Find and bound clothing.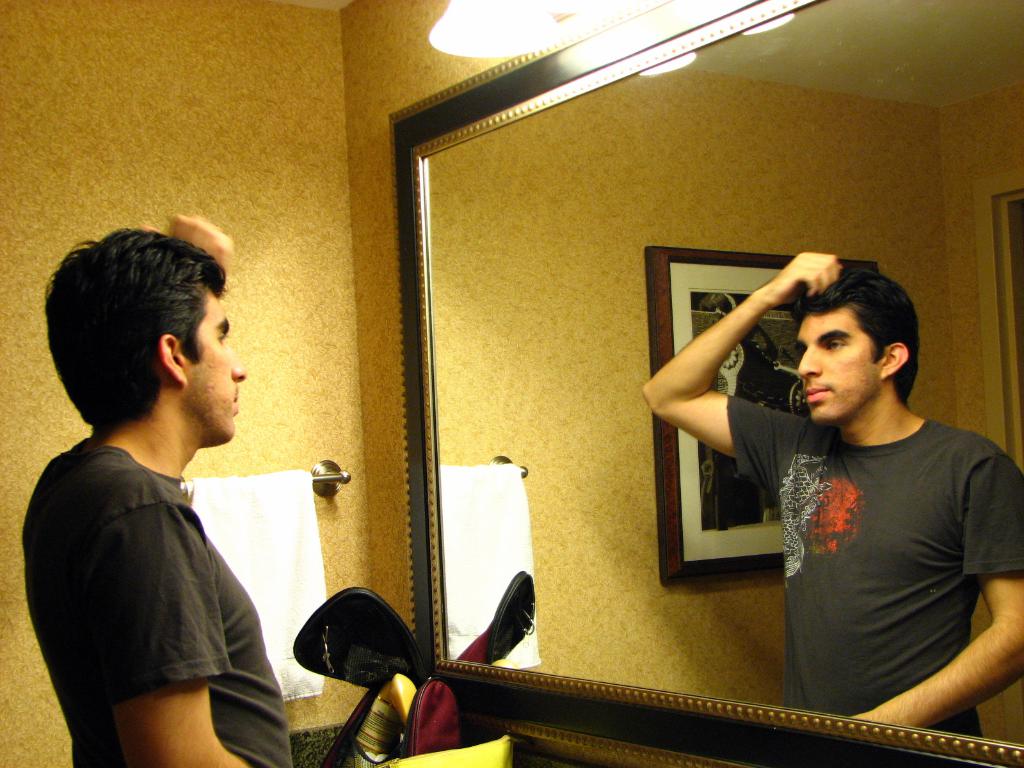
Bound: <region>732, 353, 996, 724</region>.
